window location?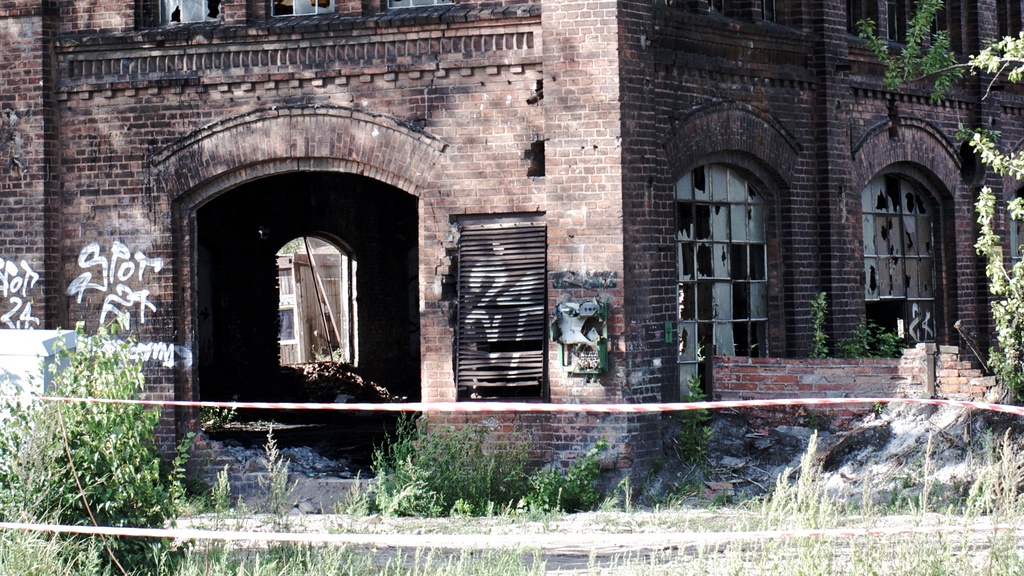
box=[653, 0, 810, 33]
